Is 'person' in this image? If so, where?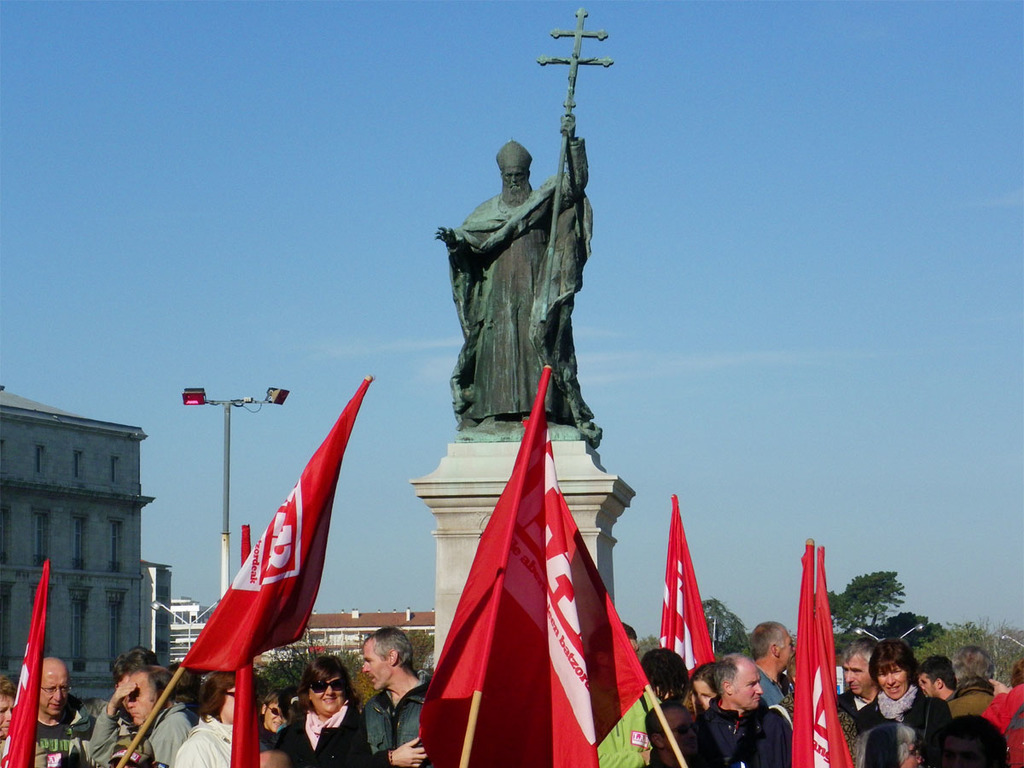
Yes, at rect(250, 671, 298, 730).
